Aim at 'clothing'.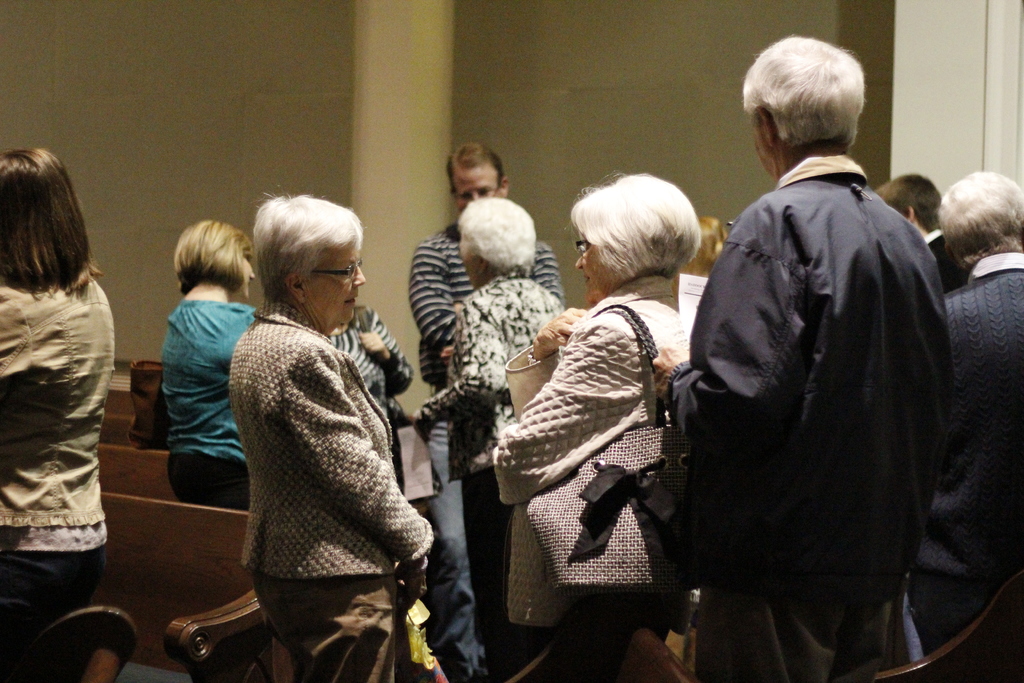
Aimed at region(487, 276, 667, 682).
